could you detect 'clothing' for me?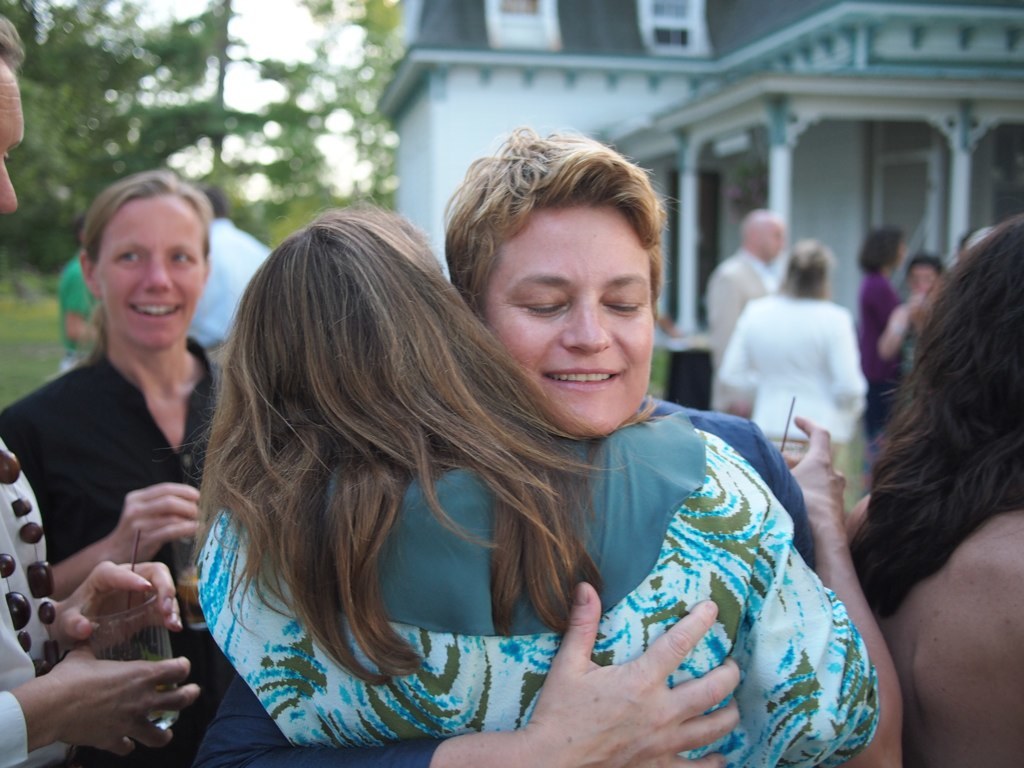
Detection result: Rect(701, 247, 779, 416).
